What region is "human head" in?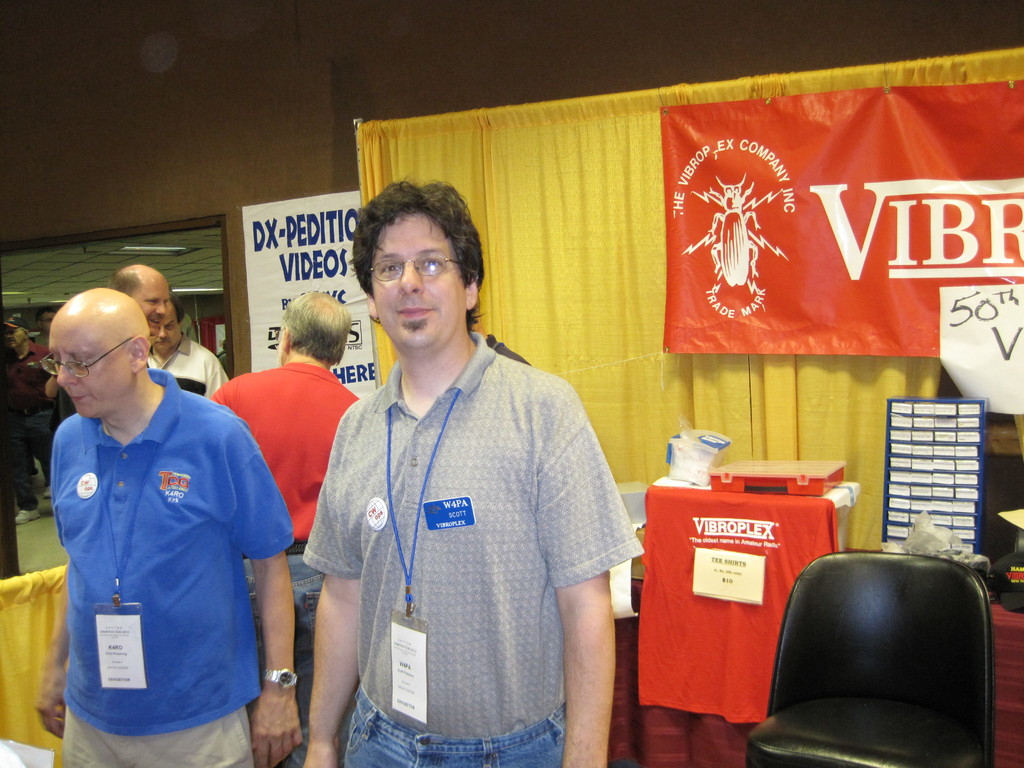
[left=153, top=294, right=182, bottom=361].
